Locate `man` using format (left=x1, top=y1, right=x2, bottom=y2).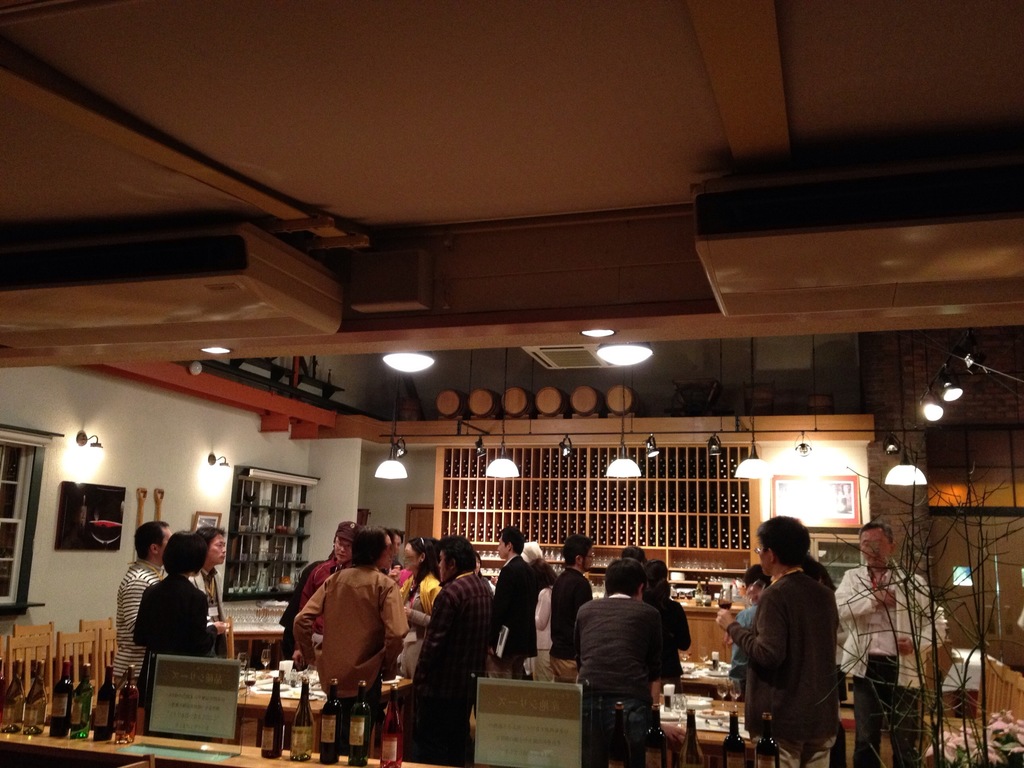
(left=295, top=518, right=360, bottom=660).
